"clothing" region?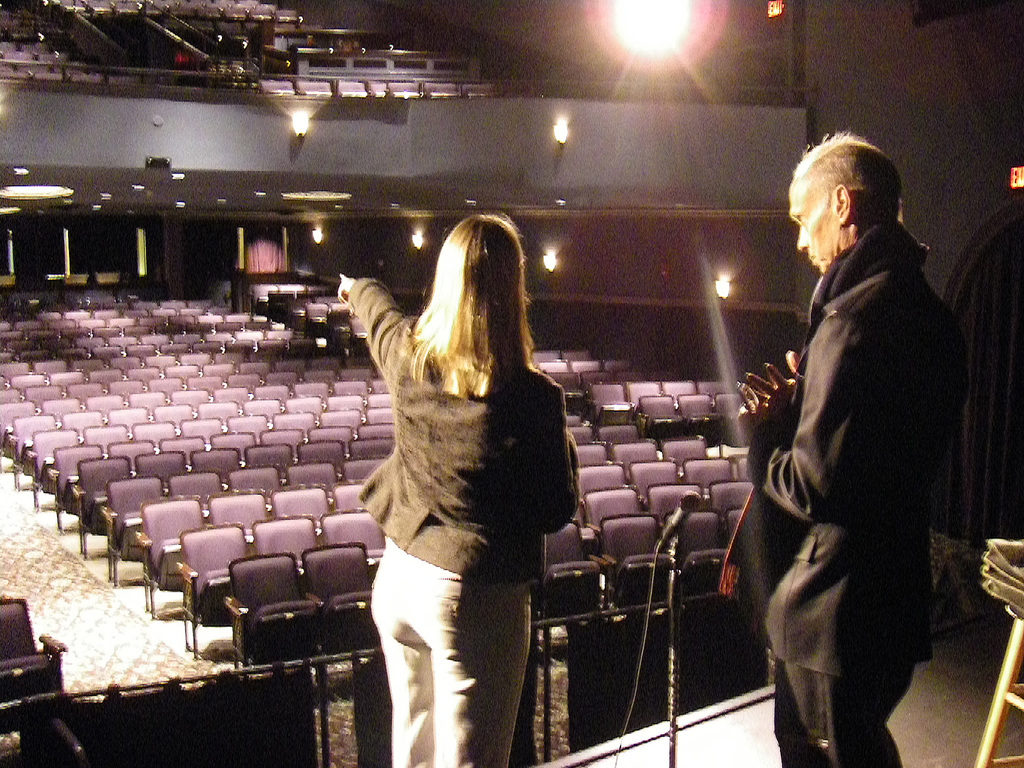
l=339, t=271, r=584, b=767
